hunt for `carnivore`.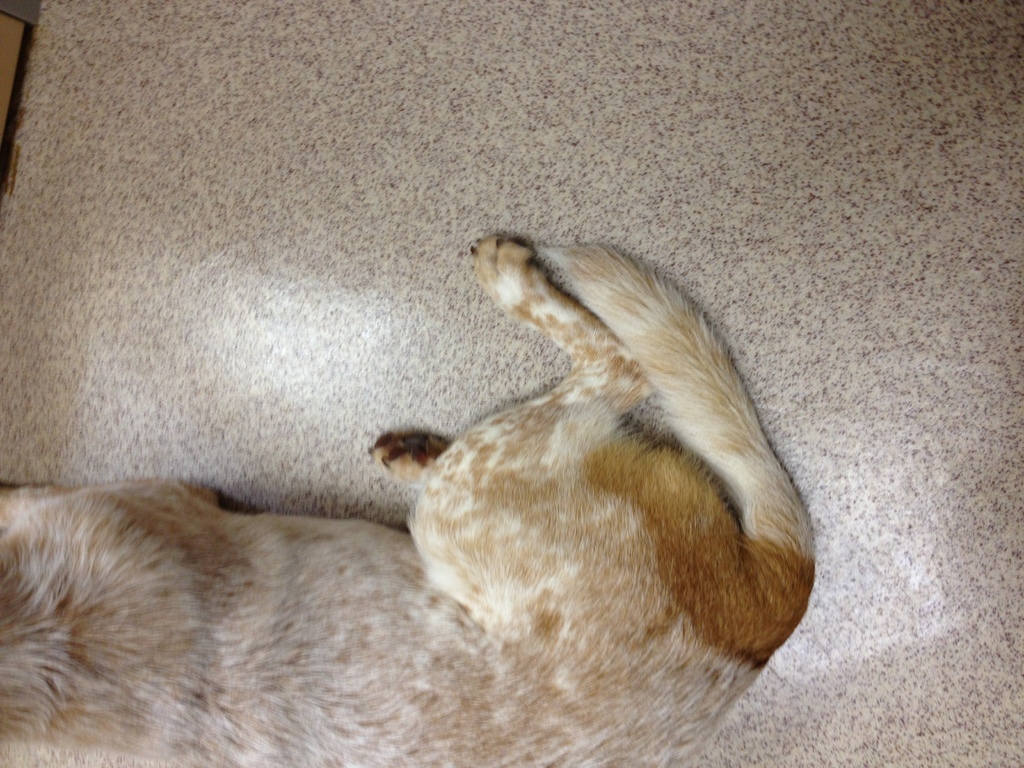
Hunted down at <box>0,230,825,767</box>.
